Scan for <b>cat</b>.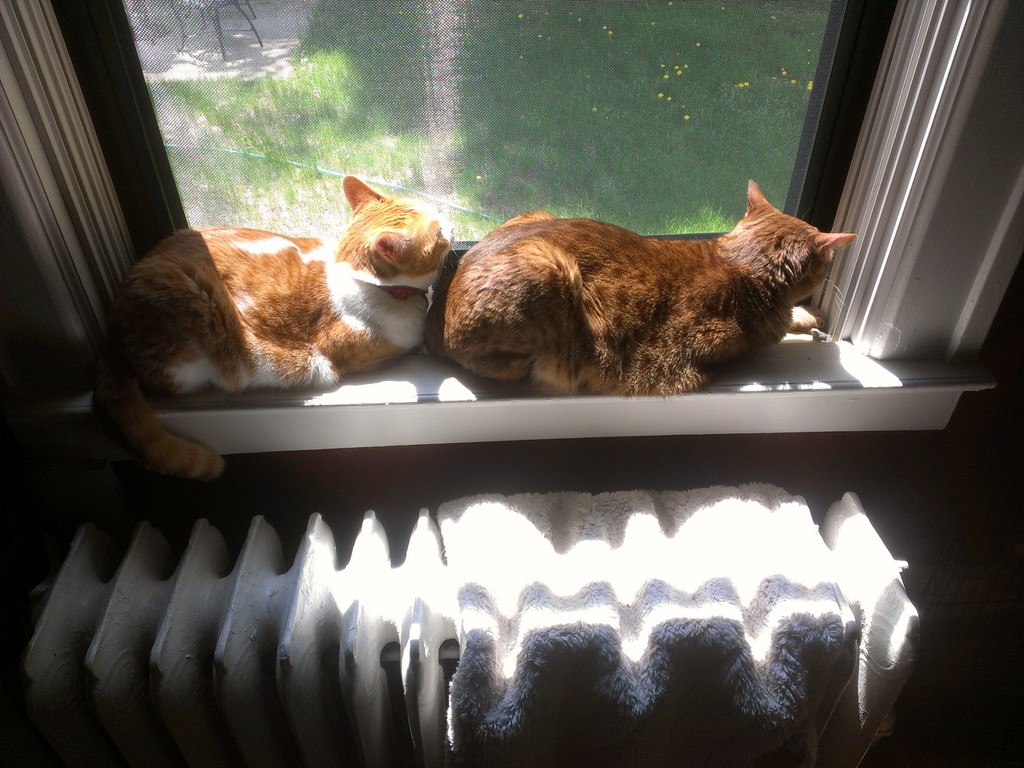
Scan result: {"x1": 424, "y1": 180, "x2": 854, "y2": 402}.
